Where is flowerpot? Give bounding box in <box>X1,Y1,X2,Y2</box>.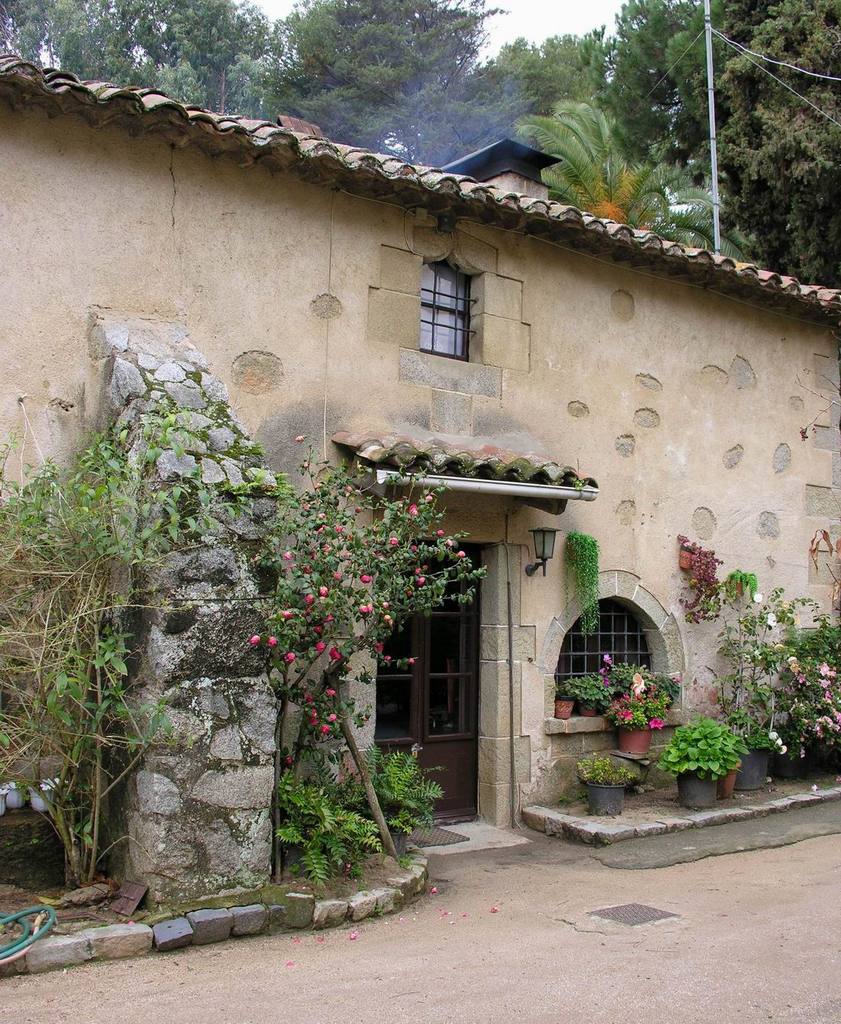
<box>555,700,575,722</box>.
